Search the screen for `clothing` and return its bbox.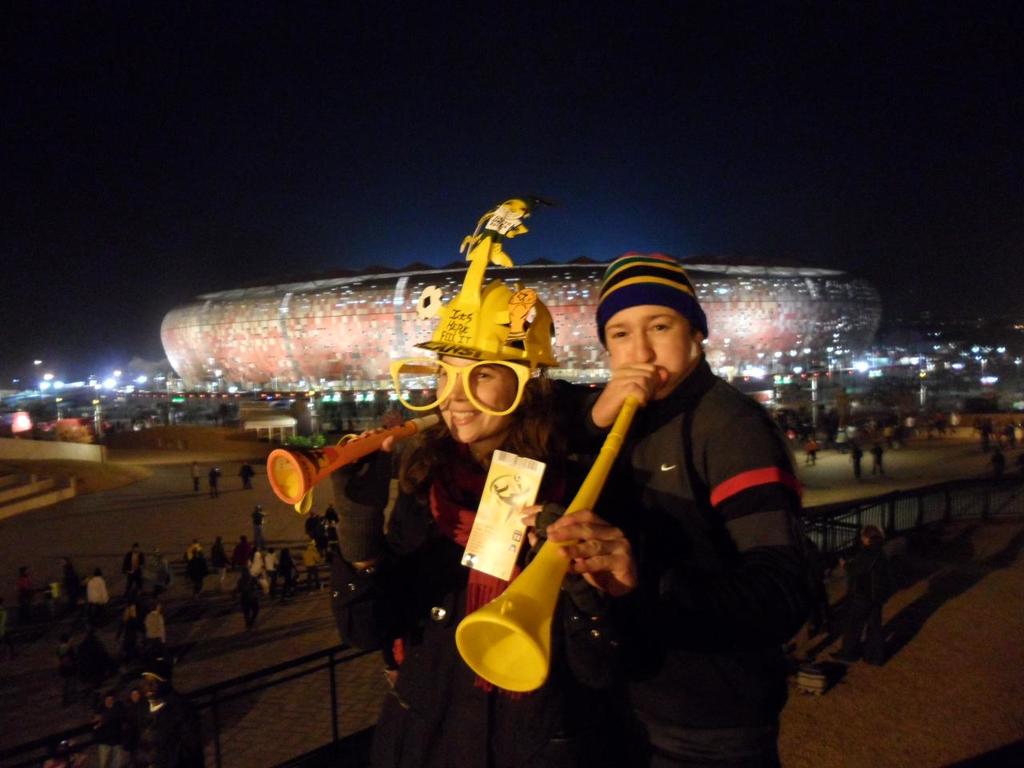
Found: [190, 546, 210, 584].
